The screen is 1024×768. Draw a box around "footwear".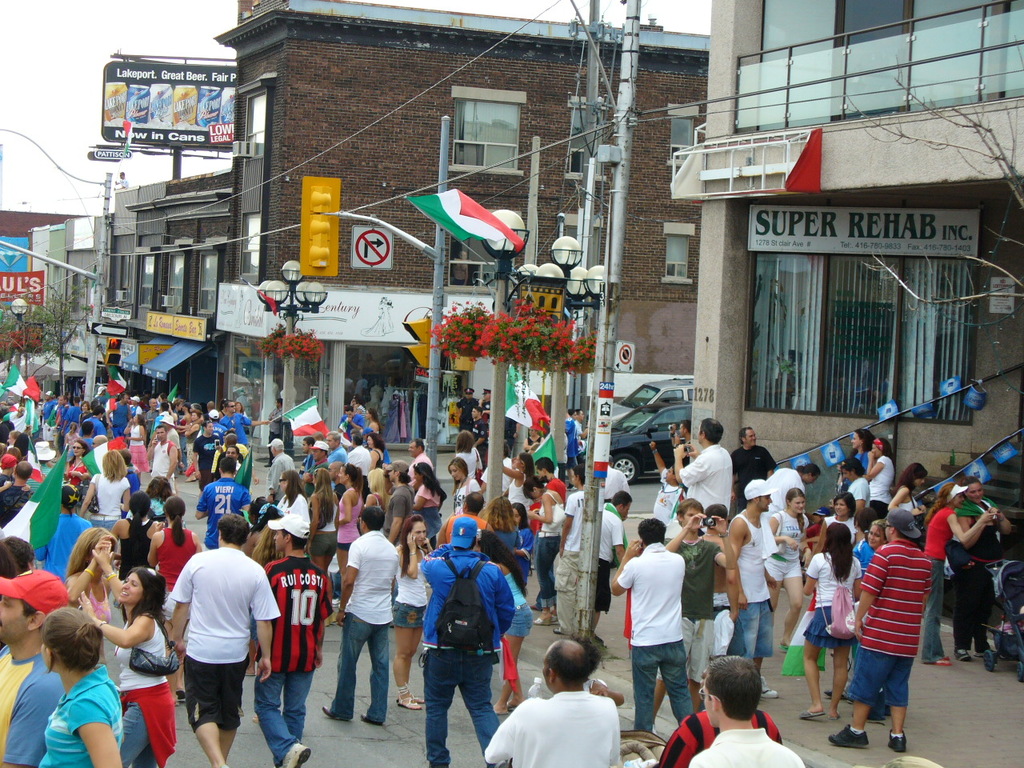
crop(826, 720, 874, 750).
